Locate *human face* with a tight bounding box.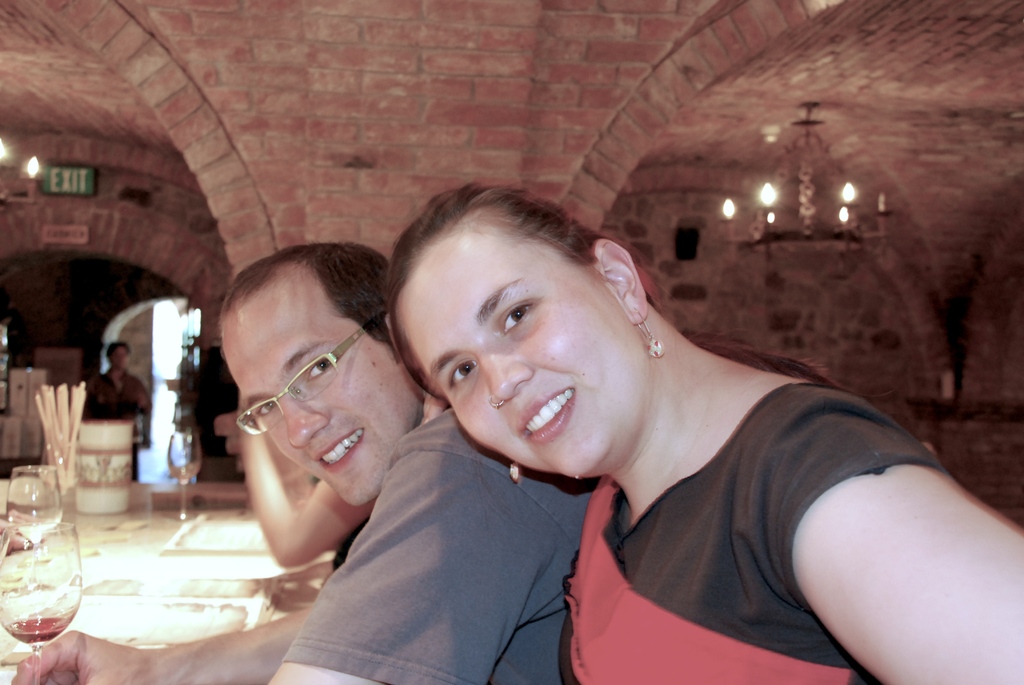
409, 232, 588, 484.
